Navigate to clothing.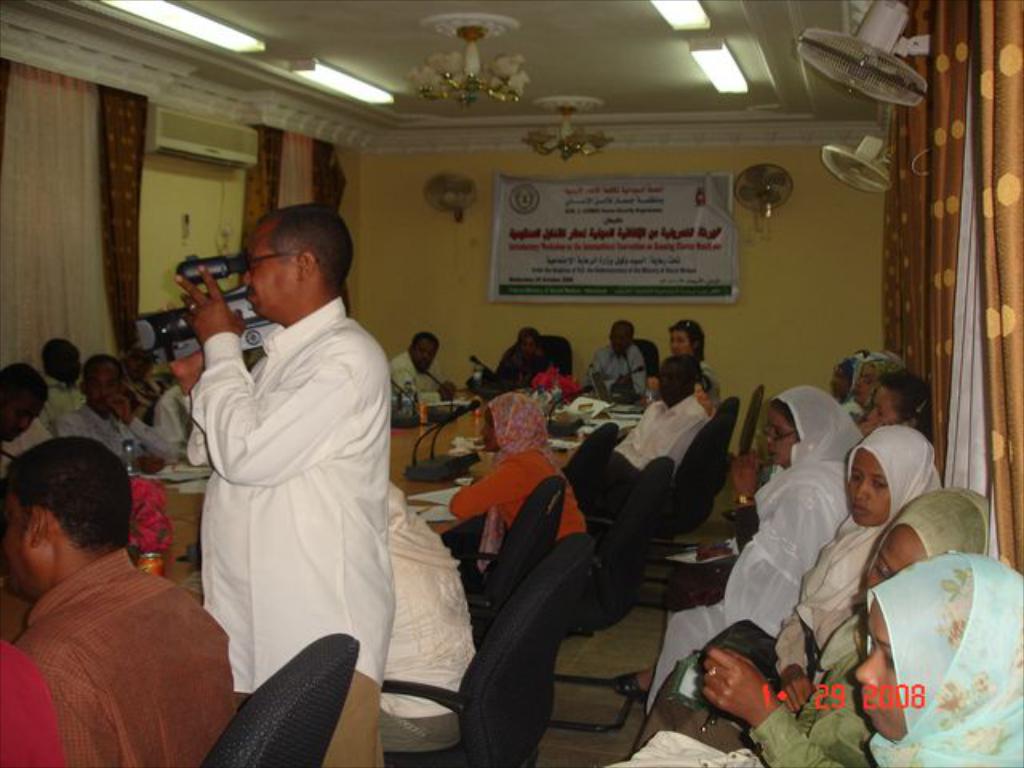
Navigation target: x1=450, y1=395, x2=586, y2=542.
